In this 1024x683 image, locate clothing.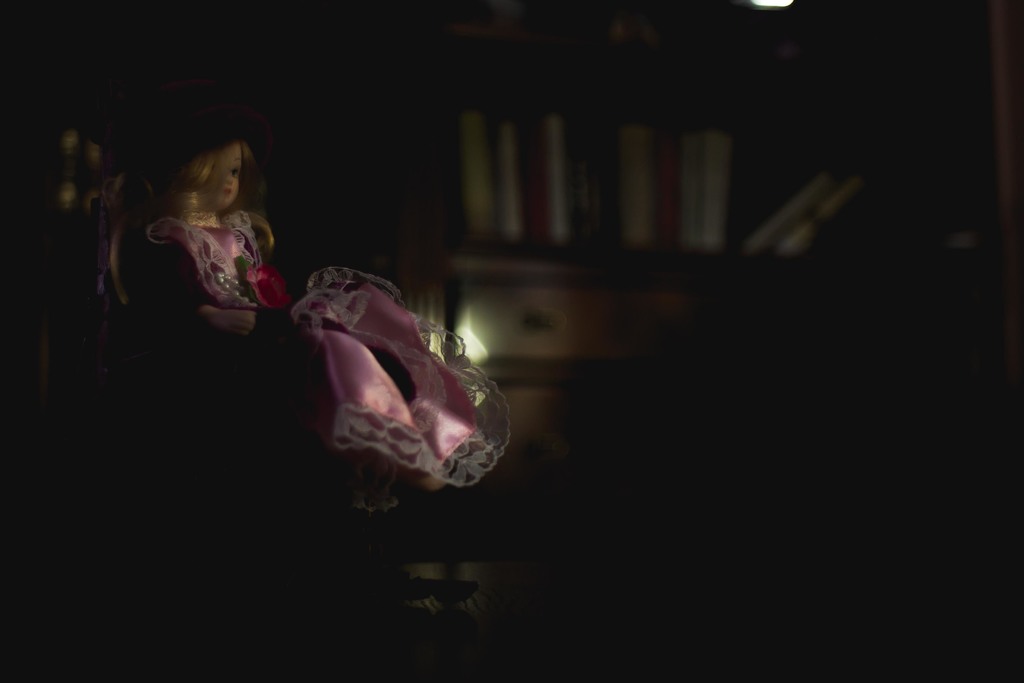
Bounding box: locate(138, 204, 510, 488).
